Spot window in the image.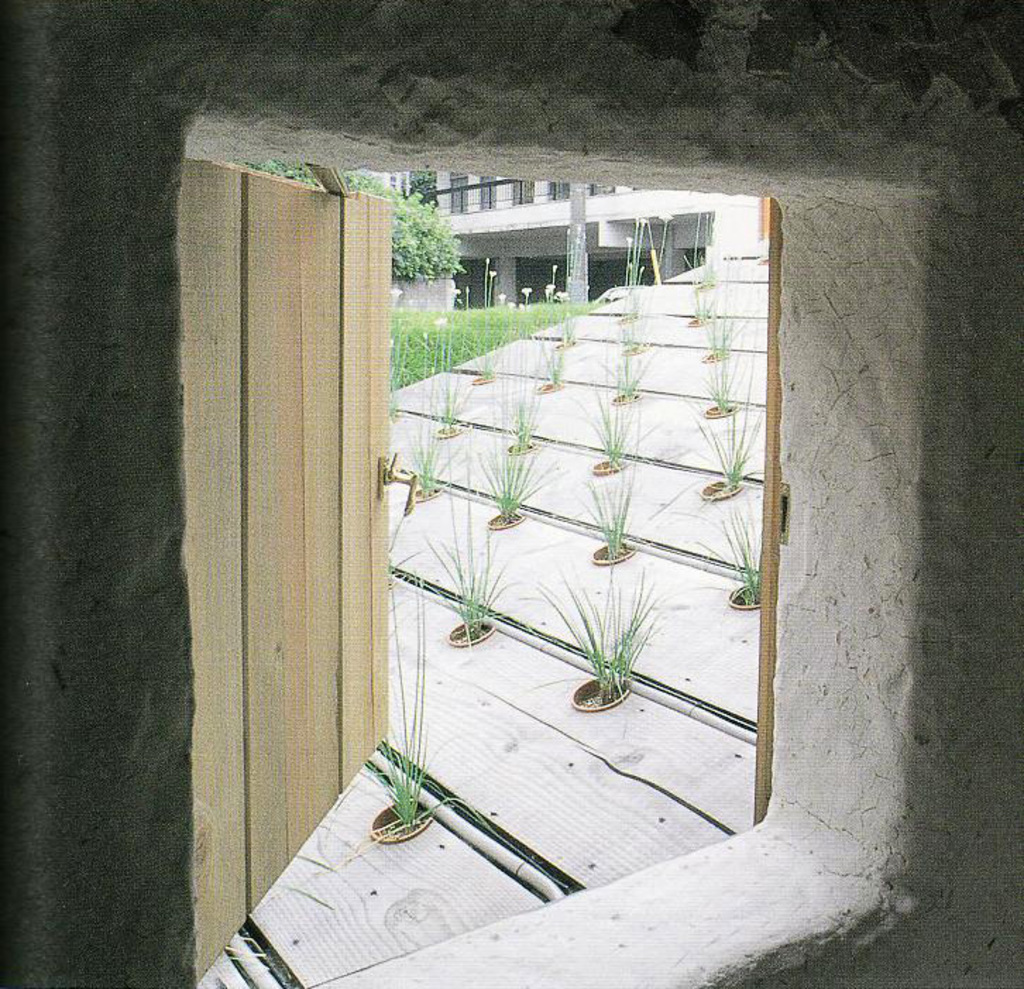
window found at rect(477, 171, 499, 210).
